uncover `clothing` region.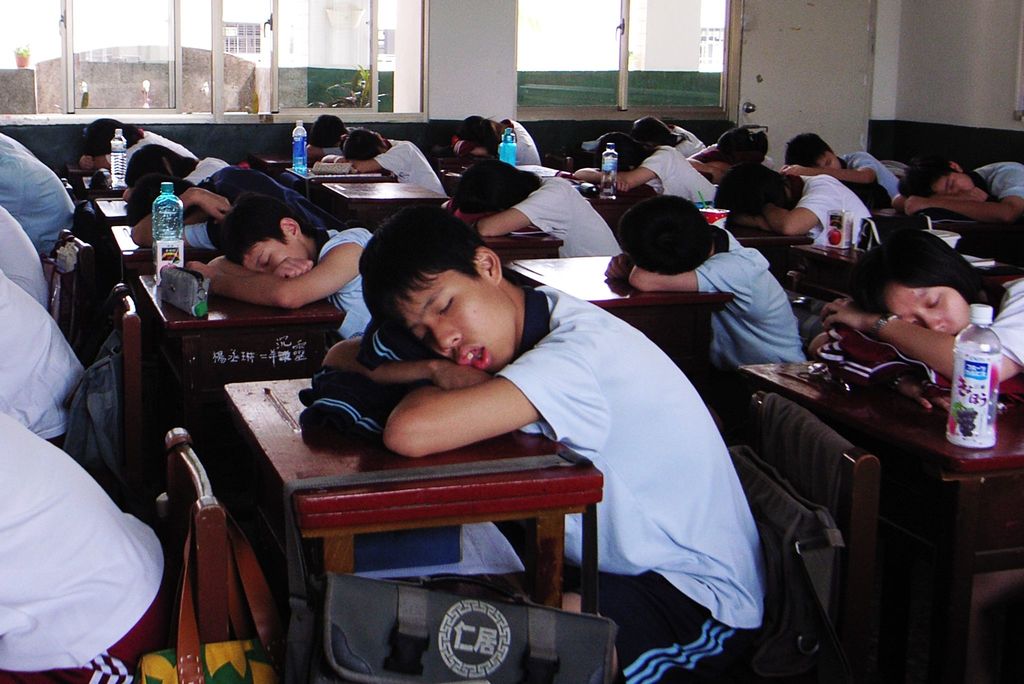
Uncovered: <box>354,285,770,683</box>.
